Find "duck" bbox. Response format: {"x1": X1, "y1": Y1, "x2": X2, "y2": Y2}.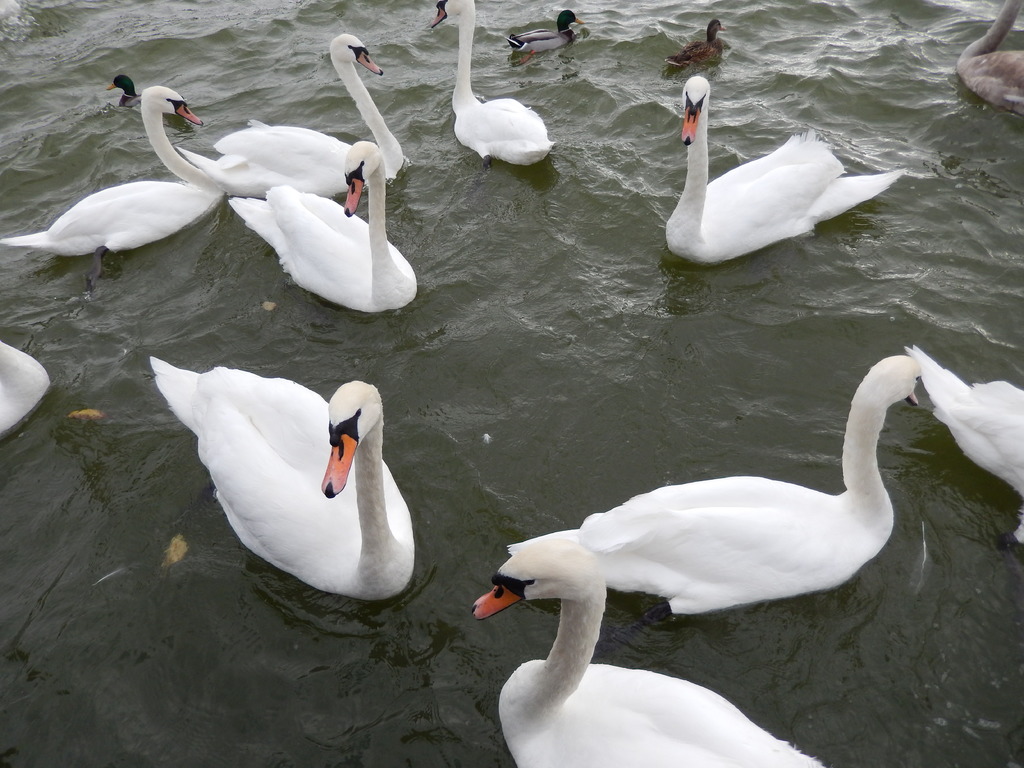
{"x1": 163, "y1": 351, "x2": 440, "y2": 615}.
